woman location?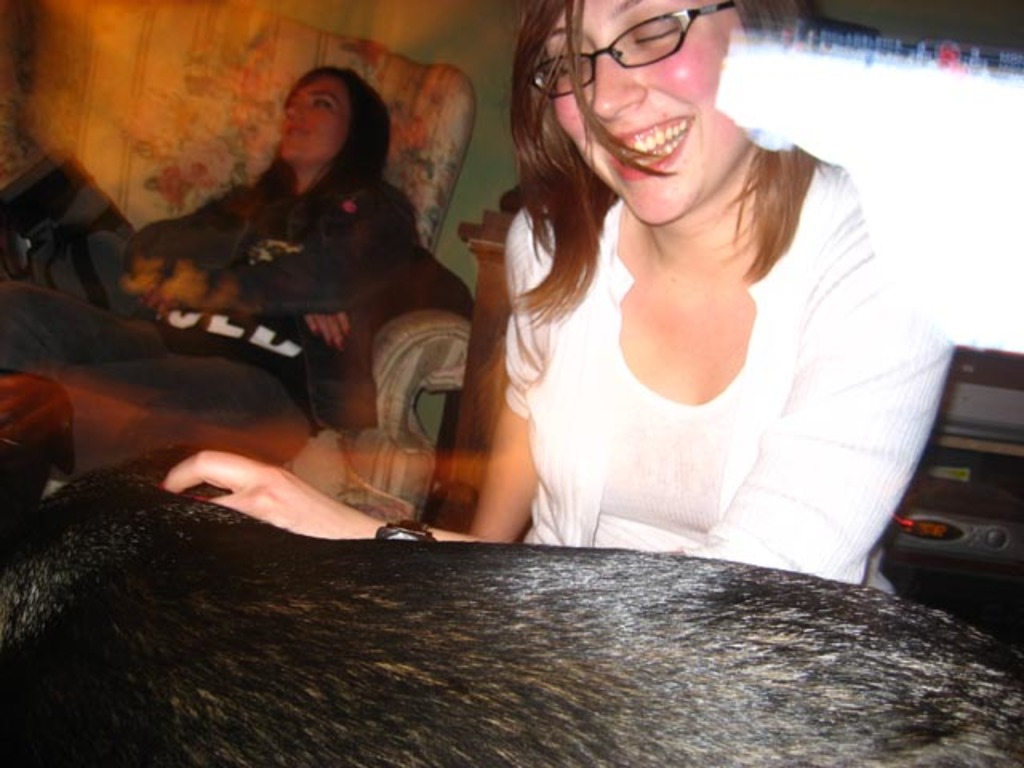
l=5, t=62, r=427, b=453
